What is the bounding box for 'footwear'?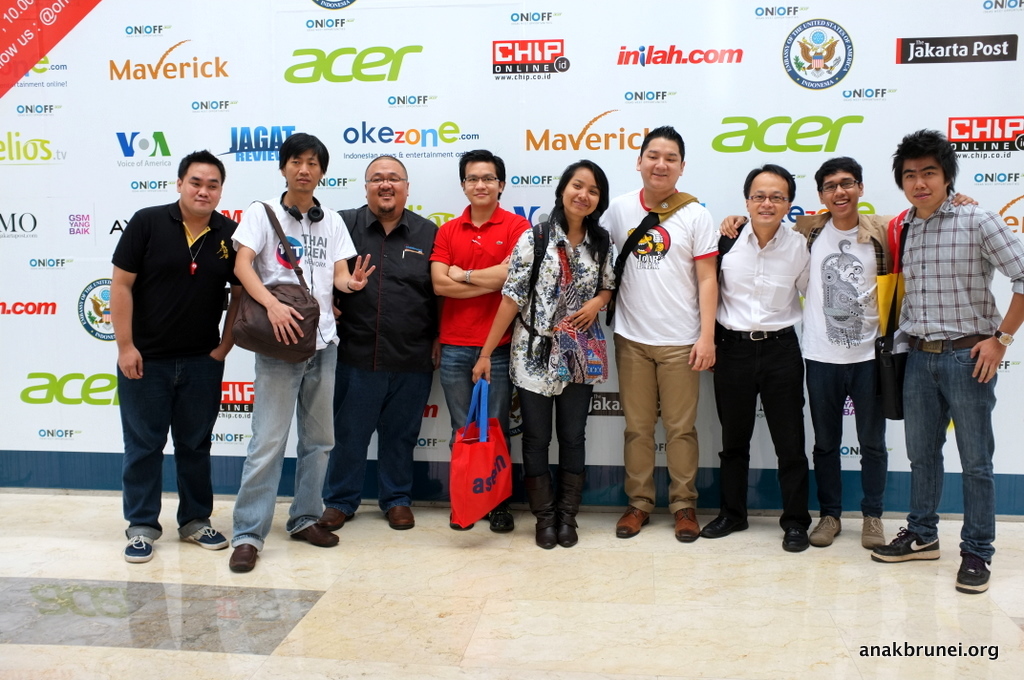
detection(616, 505, 651, 536).
